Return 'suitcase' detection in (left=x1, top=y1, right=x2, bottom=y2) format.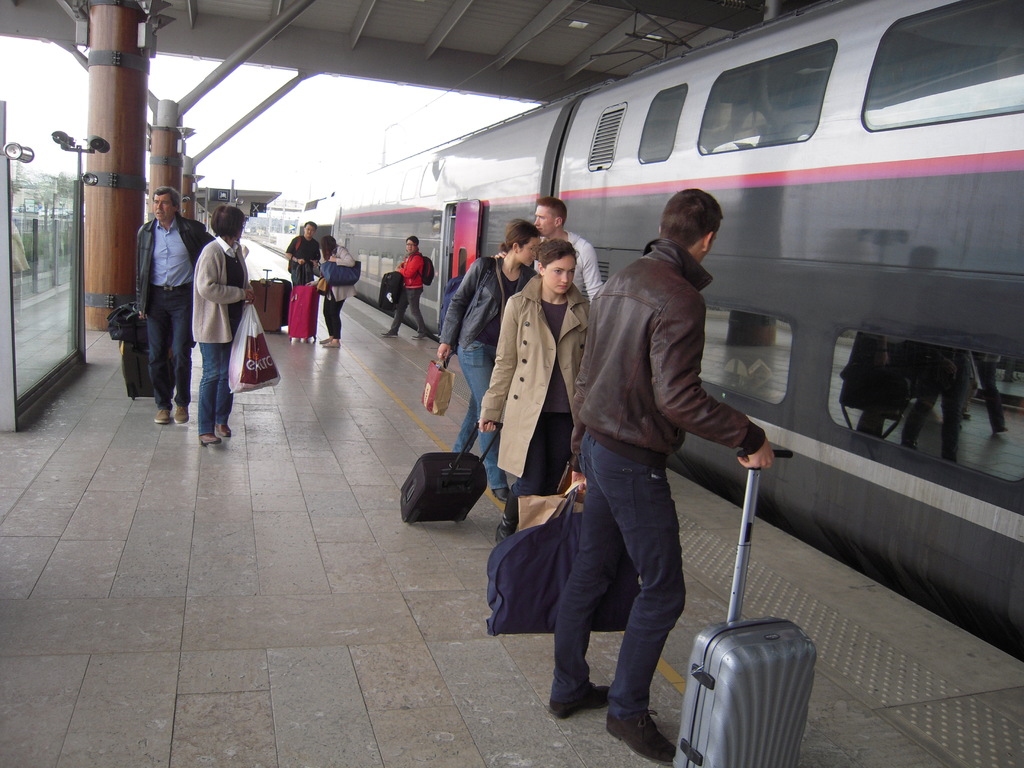
(left=399, top=417, right=502, bottom=523).
